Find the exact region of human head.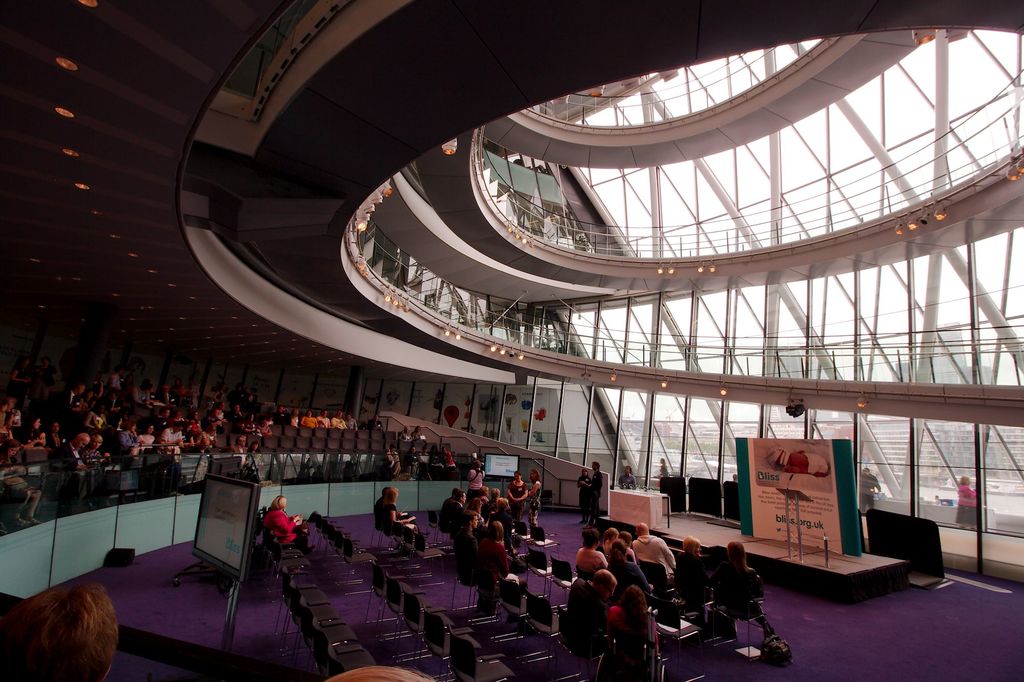
Exact region: <region>20, 356, 30, 365</region>.
